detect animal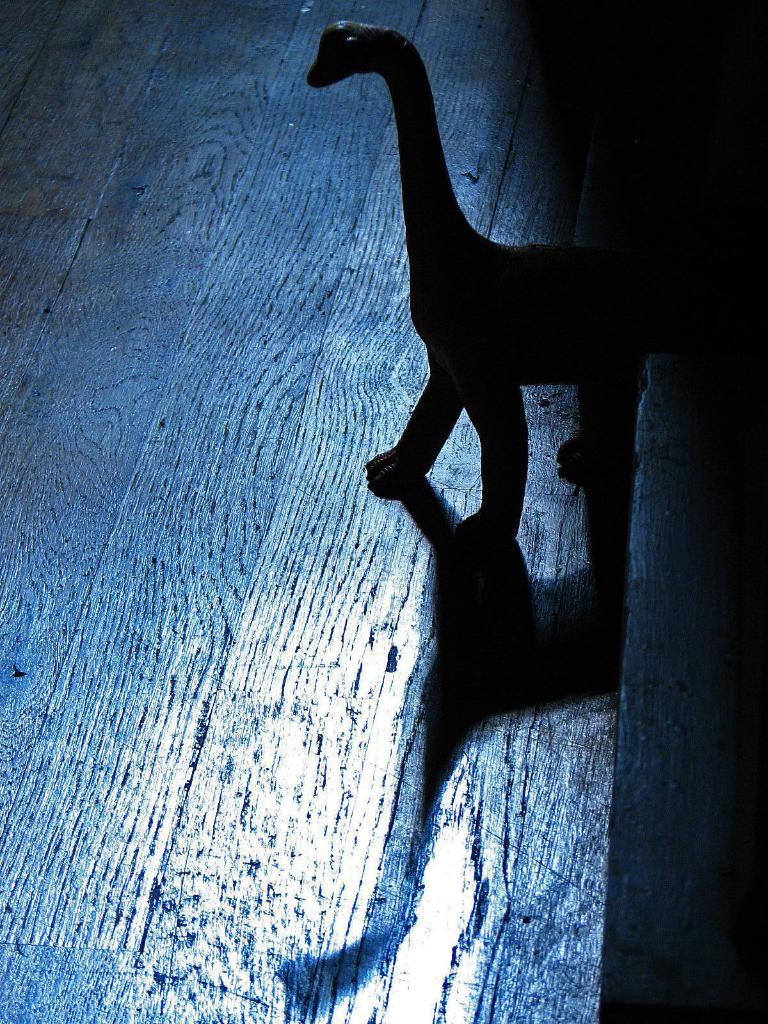
box(301, 22, 648, 556)
